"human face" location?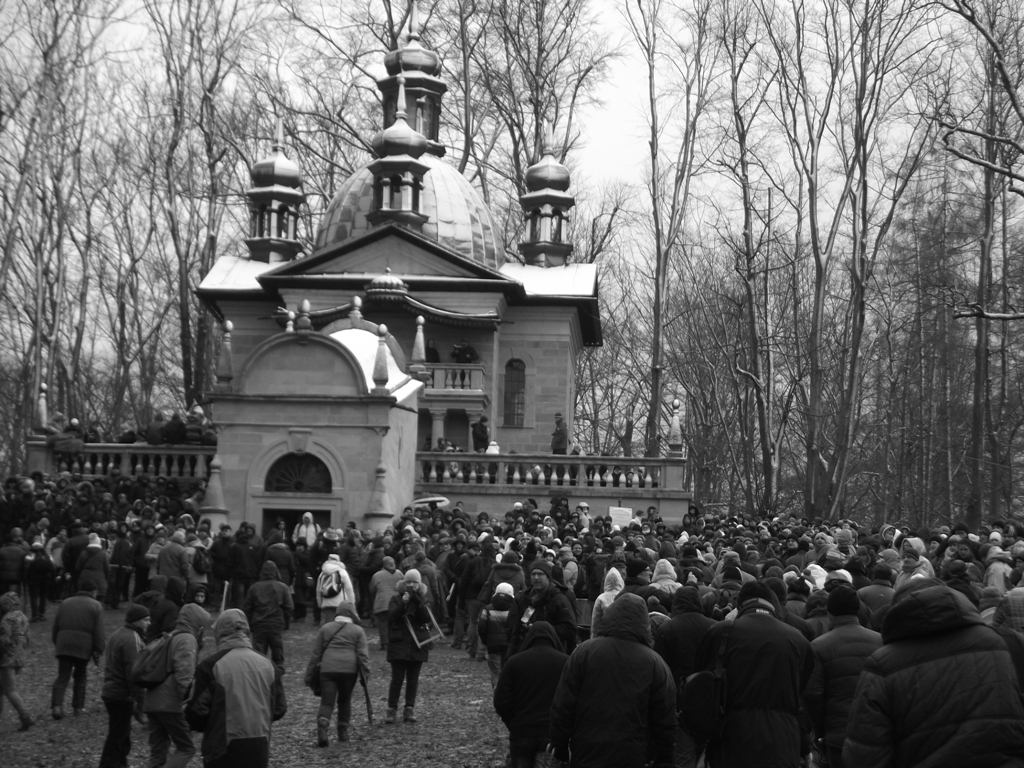
[x1=159, y1=532, x2=161, y2=533]
